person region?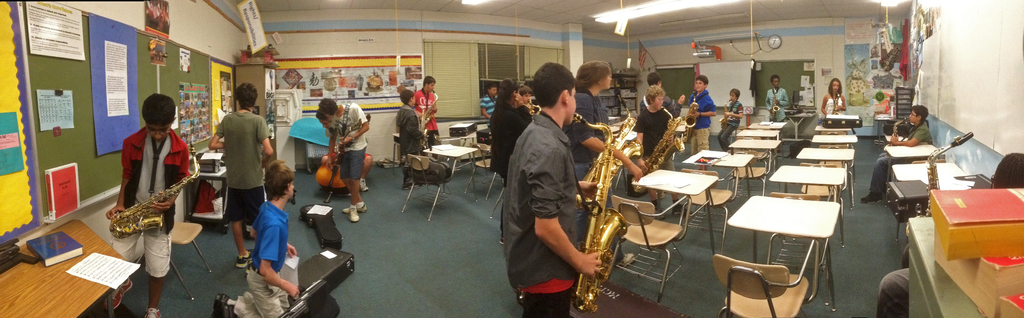
386 80 433 182
